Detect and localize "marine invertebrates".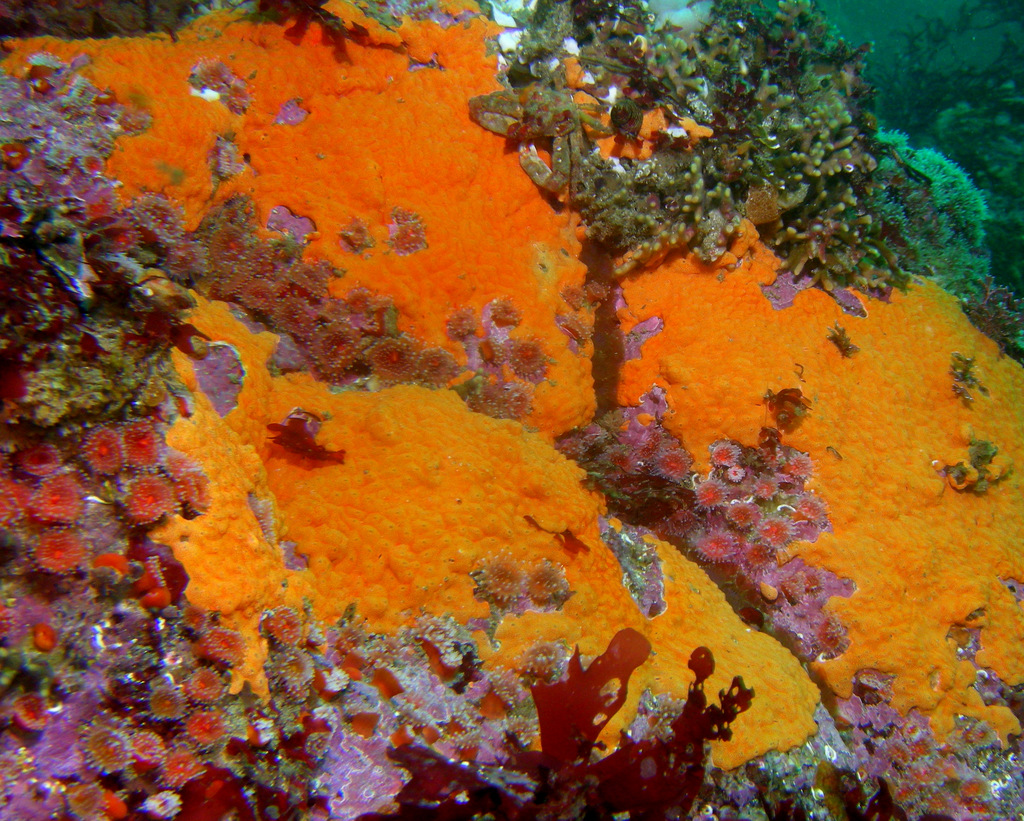
Localized at (216,211,262,268).
